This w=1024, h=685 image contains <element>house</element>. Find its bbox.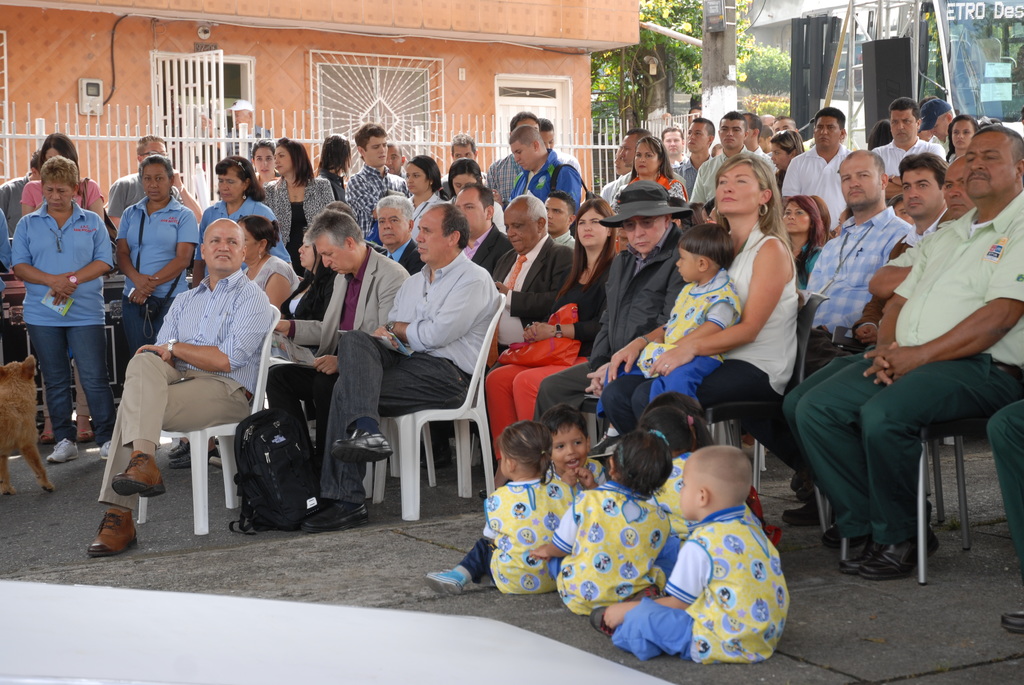
<region>0, 0, 660, 203</region>.
